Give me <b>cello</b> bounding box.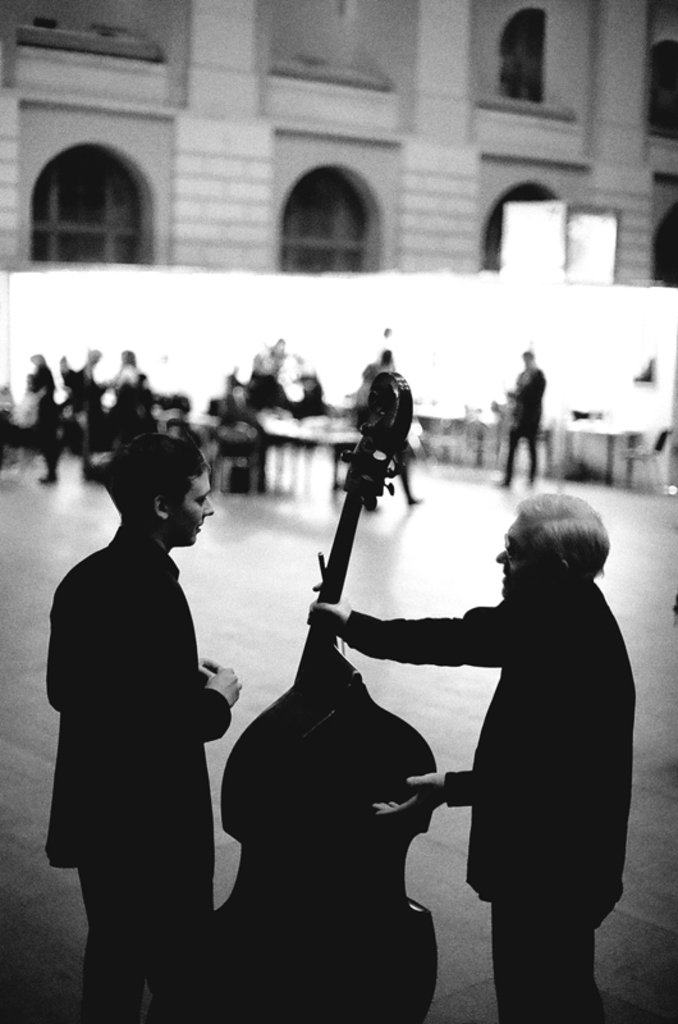
left=205, top=367, right=439, bottom=1023.
